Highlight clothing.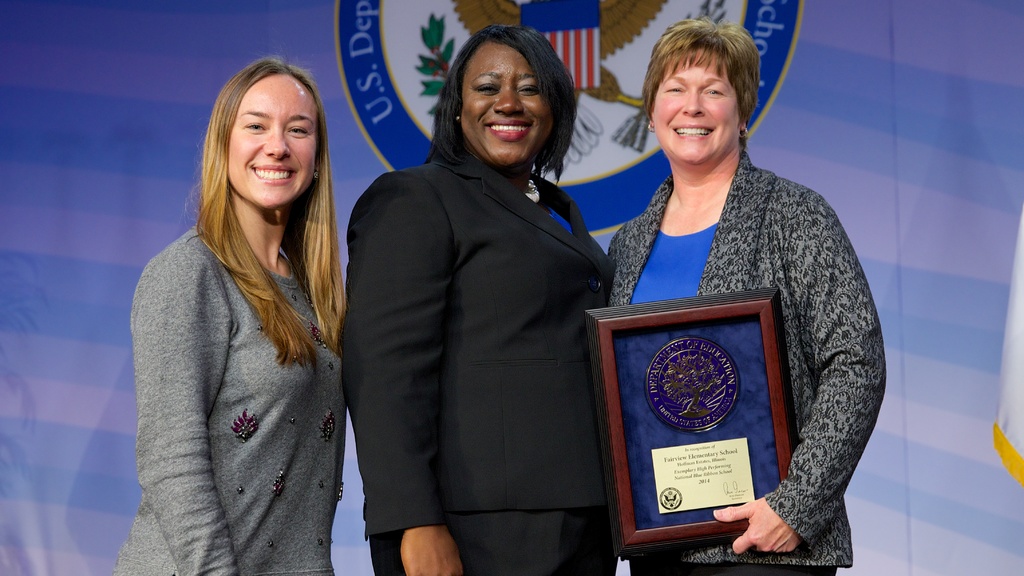
Highlighted region: (left=109, top=233, right=349, bottom=575).
